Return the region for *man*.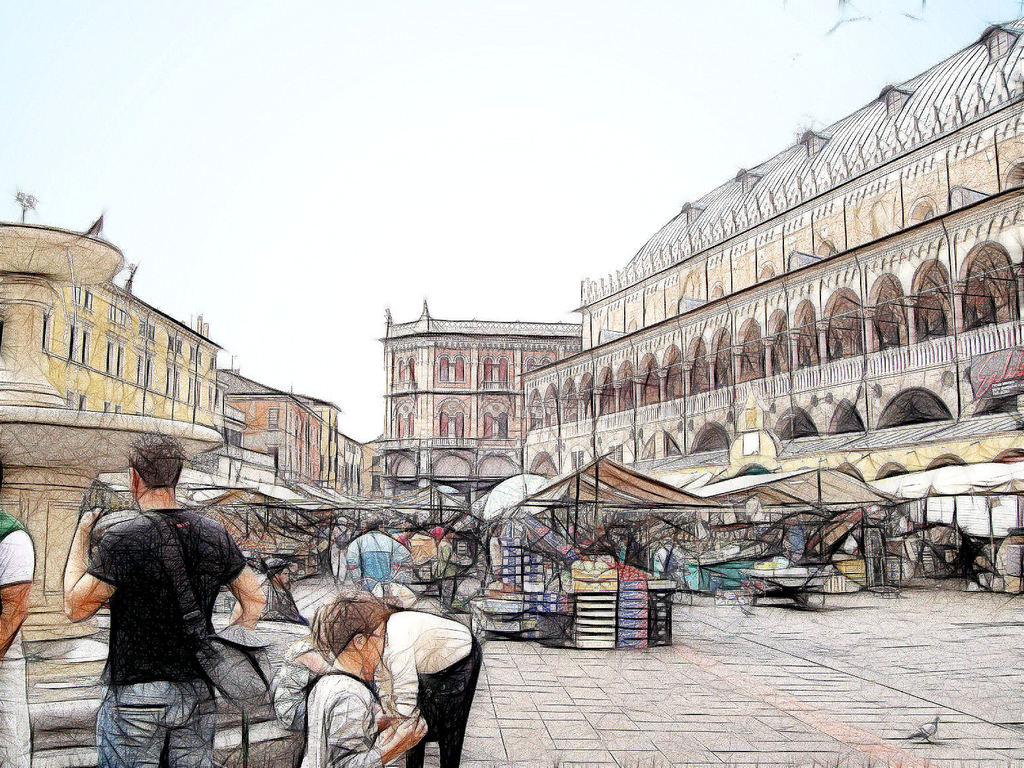
(x1=64, y1=457, x2=270, y2=755).
